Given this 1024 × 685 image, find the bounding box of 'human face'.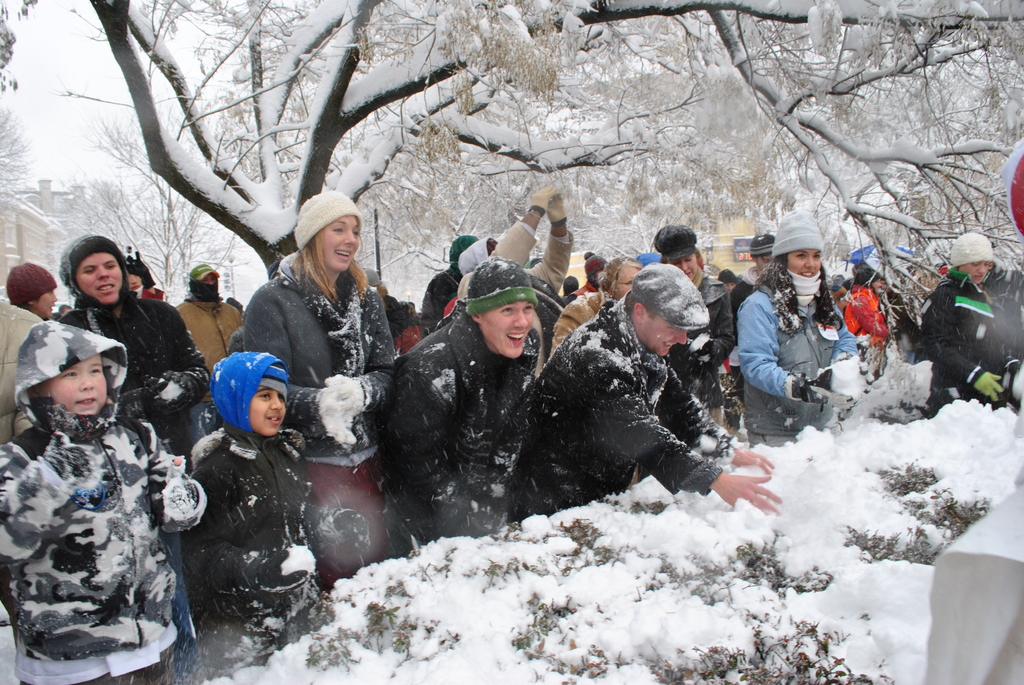
(965,258,985,281).
